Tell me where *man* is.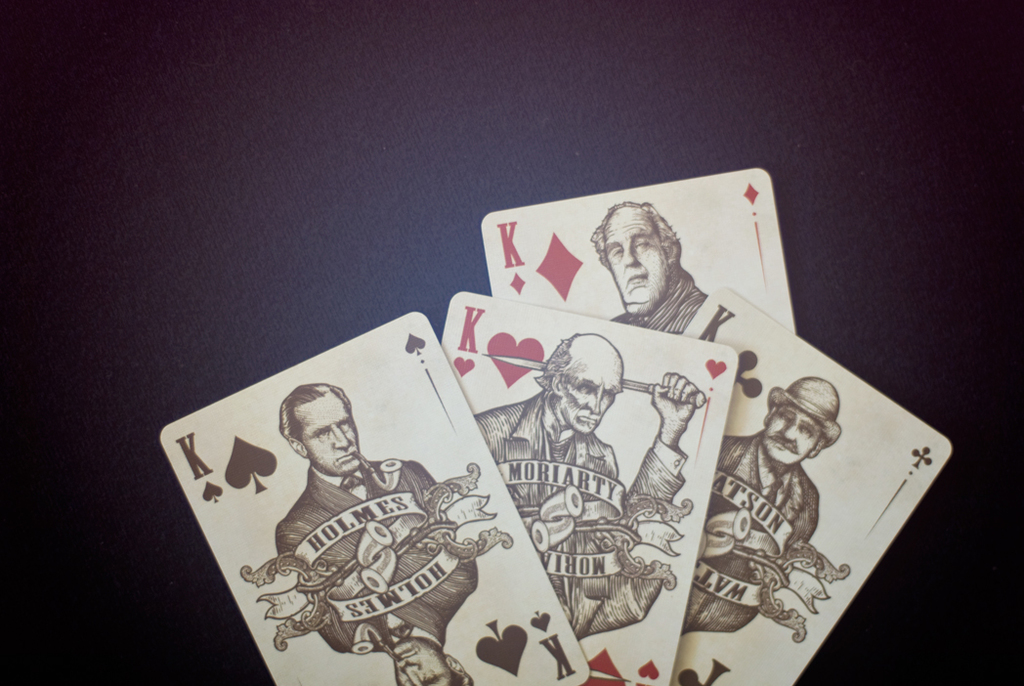
*man* is at <box>711,373,844,549</box>.
